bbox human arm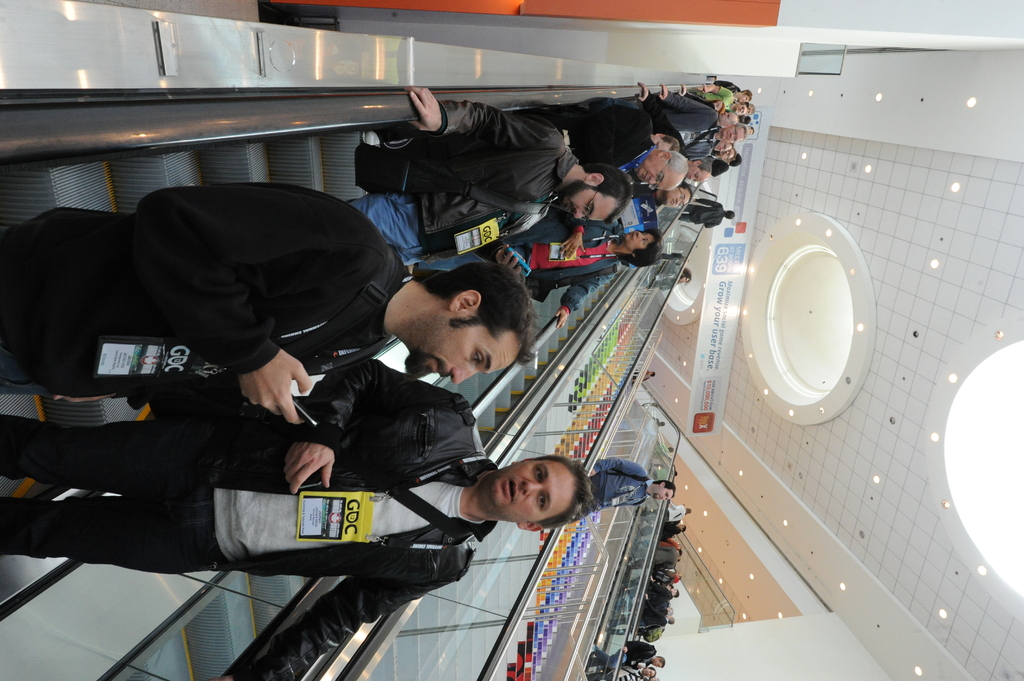
box(137, 187, 358, 422)
